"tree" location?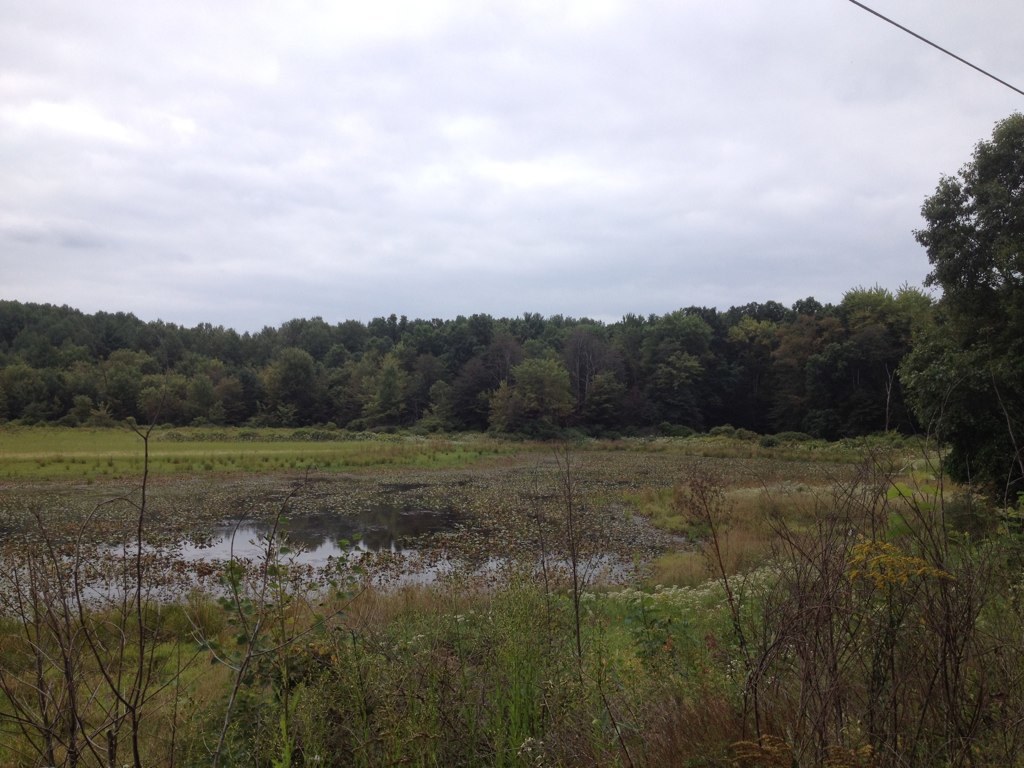
(260, 352, 323, 428)
